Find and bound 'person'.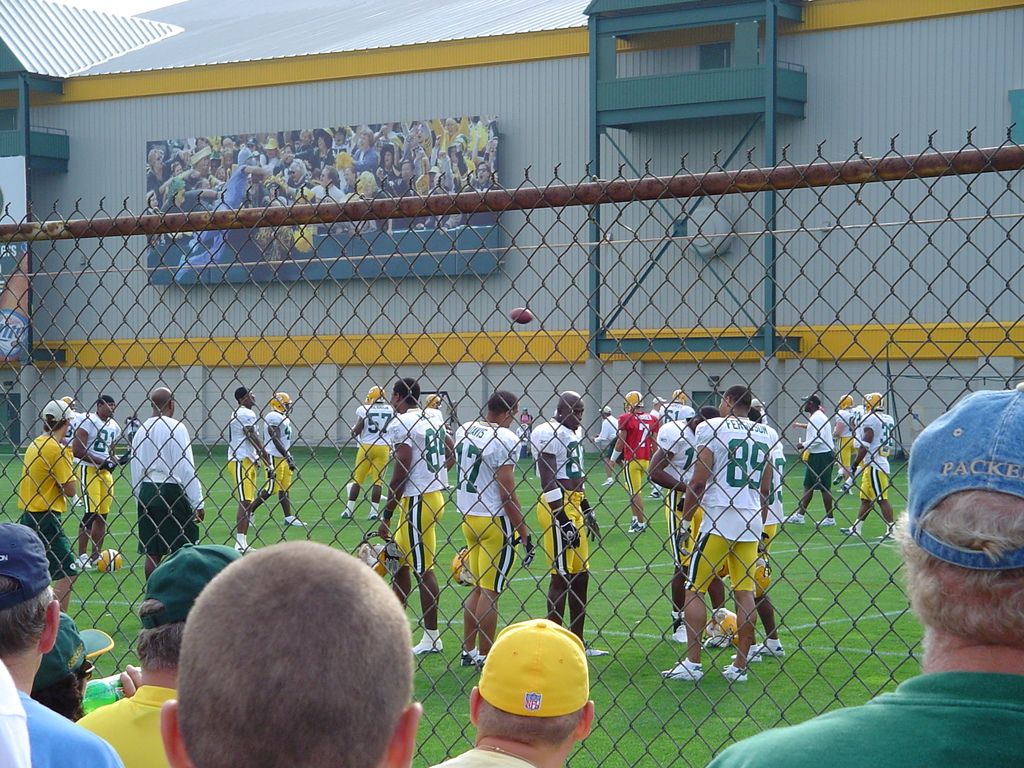
Bound: 643 412 709 550.
